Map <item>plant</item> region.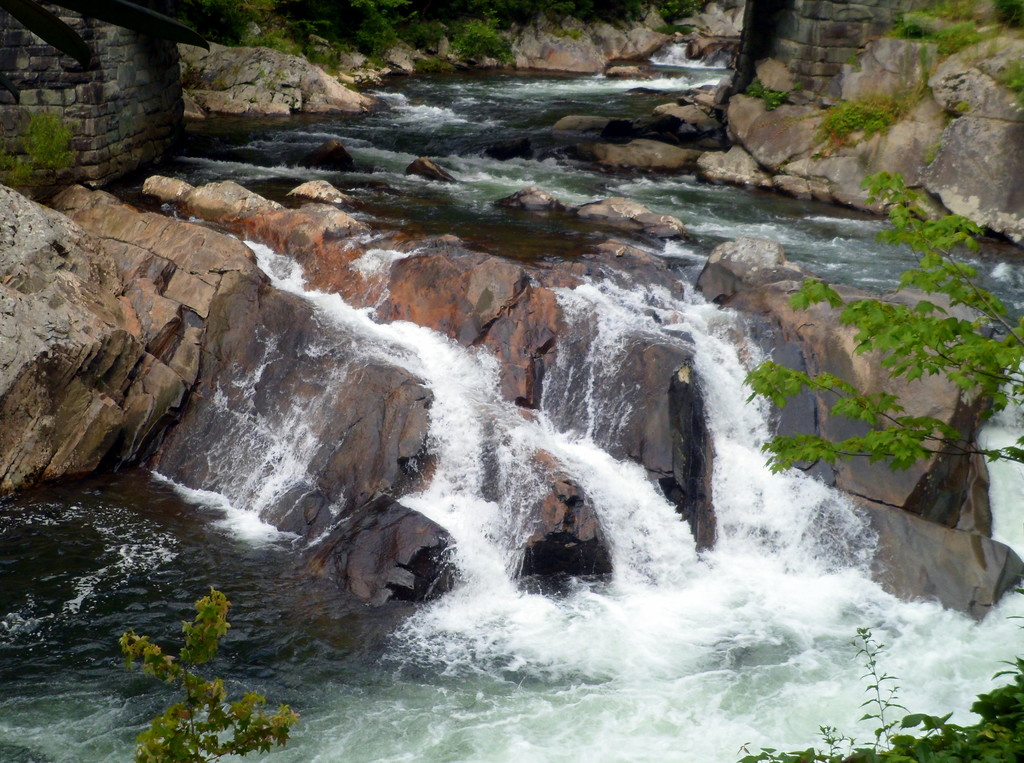
Mapped to box(205, 0, 326, 86).
